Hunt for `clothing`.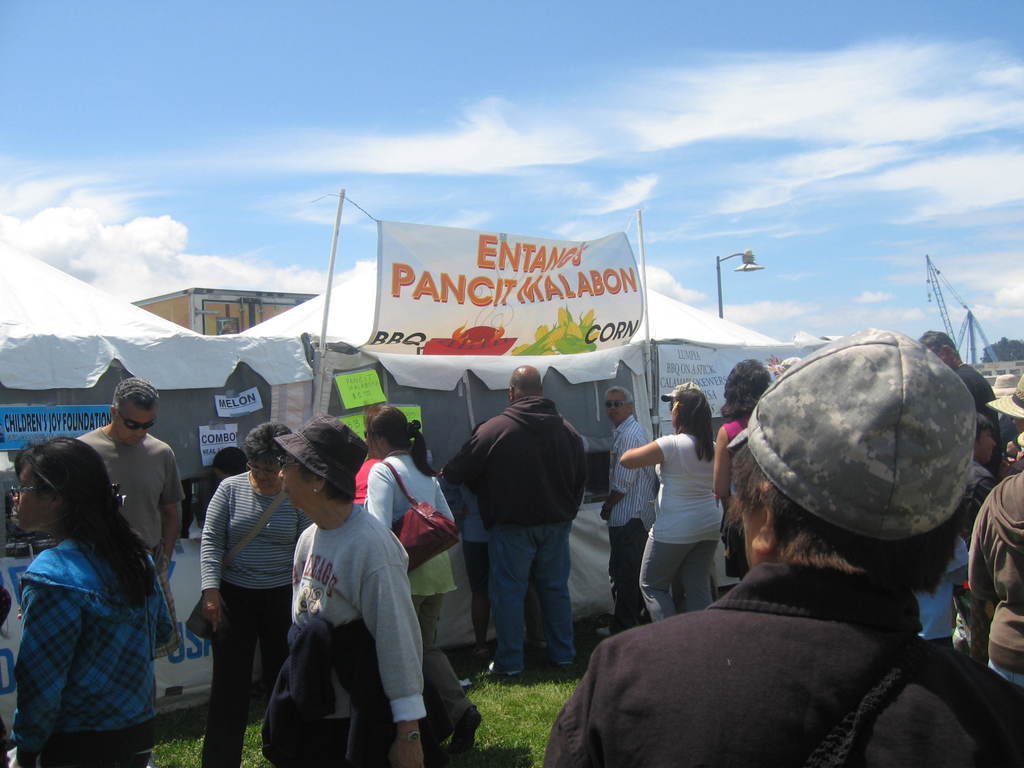
Hunted down at <region>265, 465, 441, 760</region>.
